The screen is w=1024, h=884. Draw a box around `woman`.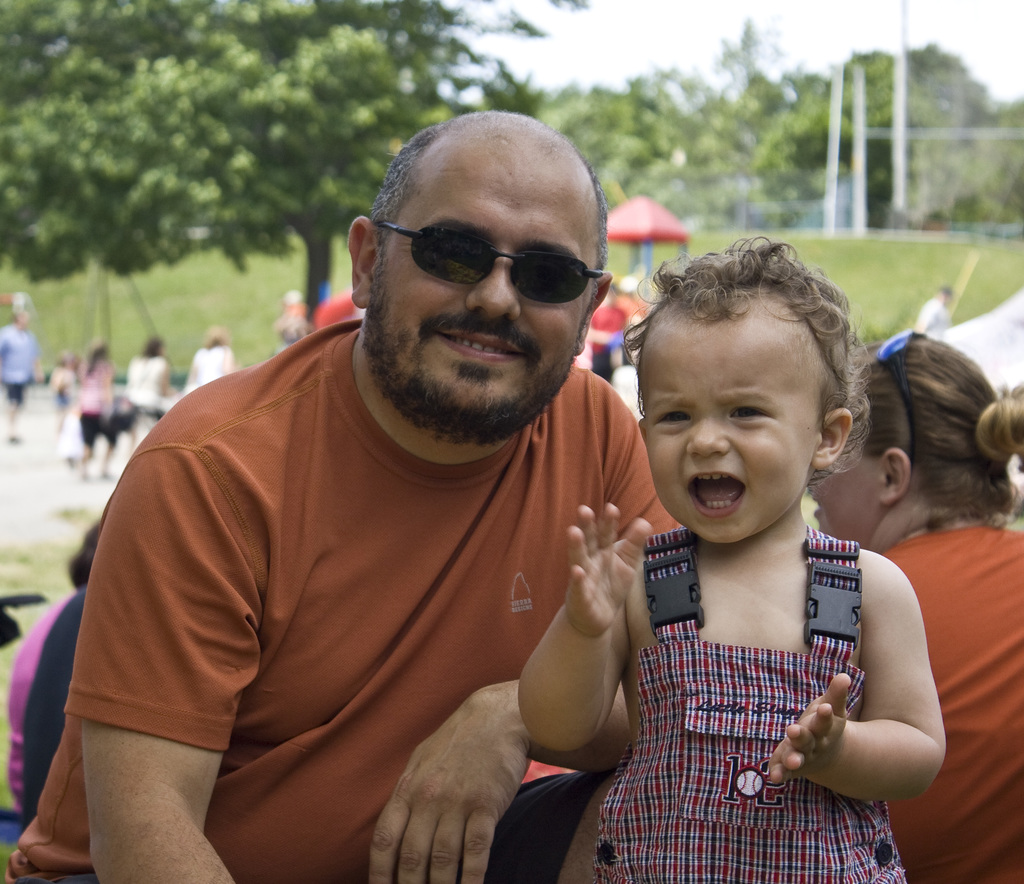
locate(802, 315, 1020, 883).
